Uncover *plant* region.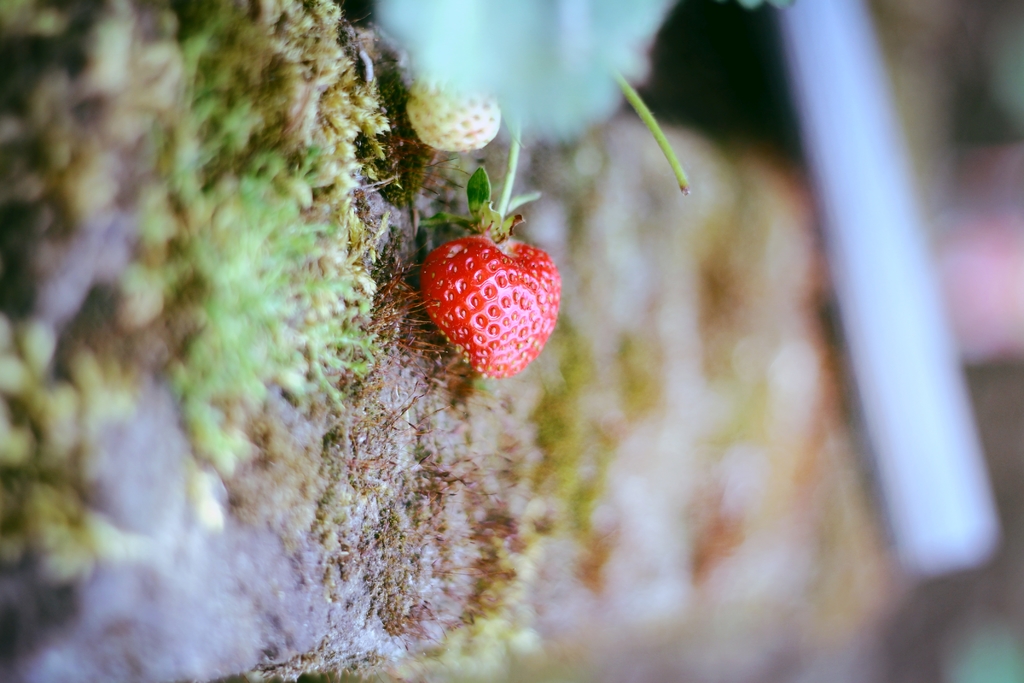
Uncovered: 0:0:412:609.
